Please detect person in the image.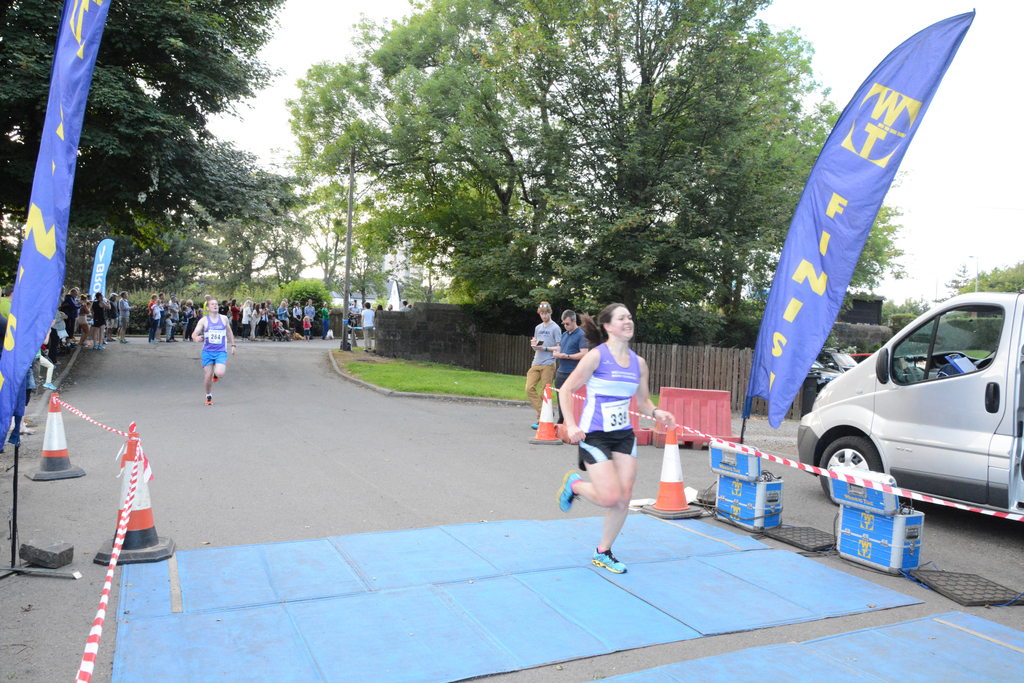
[left=227, top=300, right=243, bottom=342].
